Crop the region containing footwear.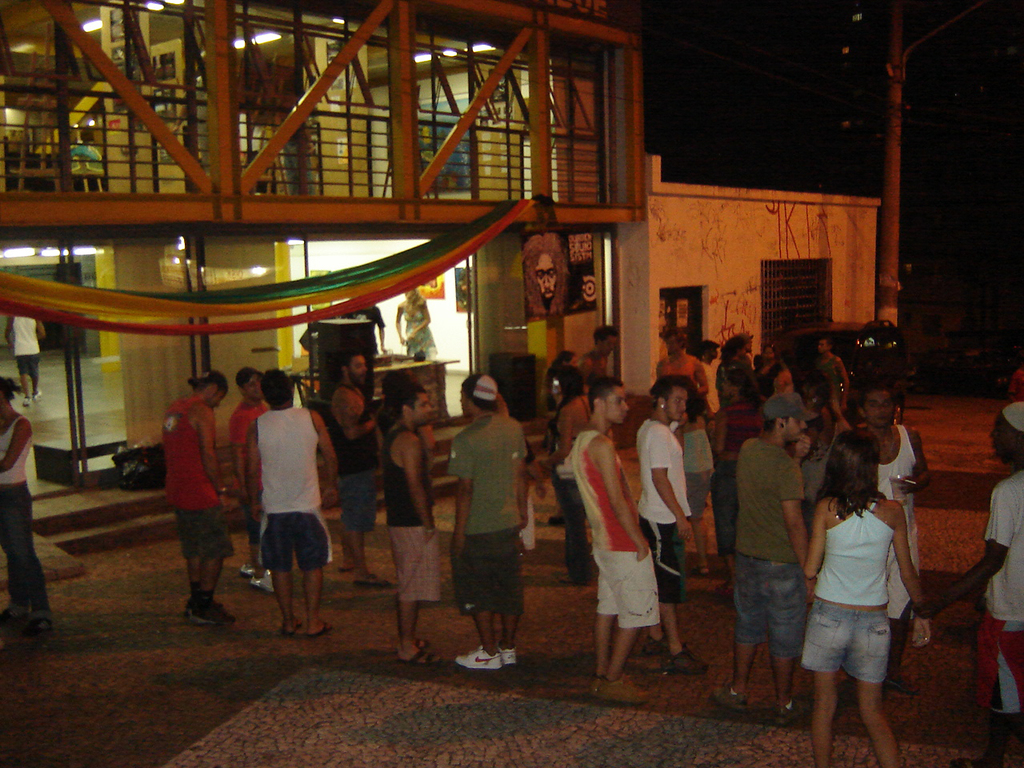
Crop region: bbox(310, 618, 332, 638).
